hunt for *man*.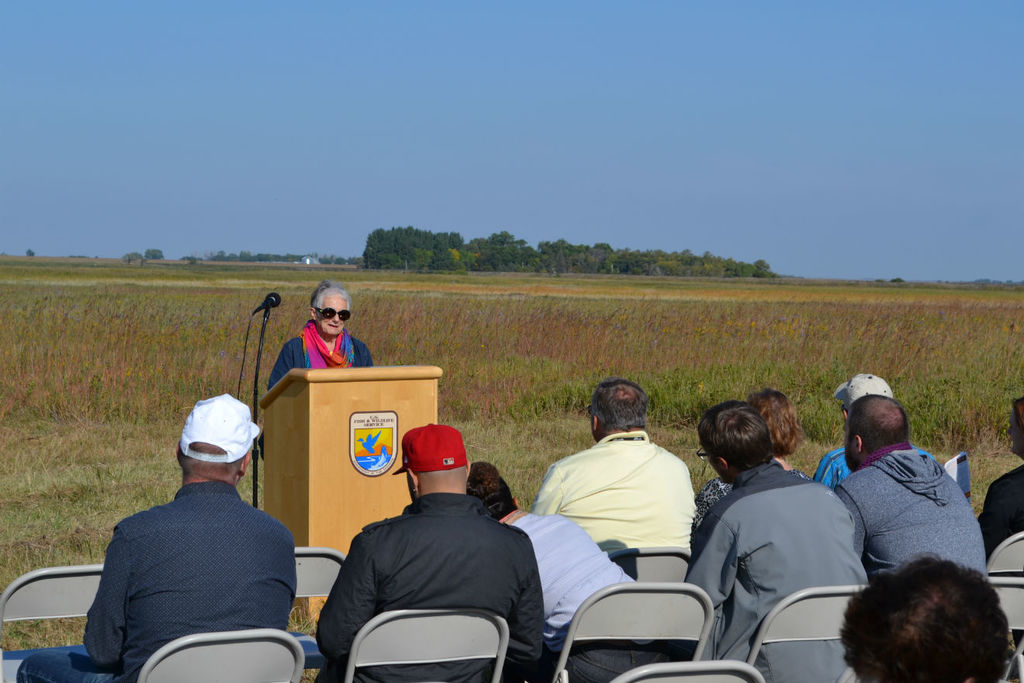
Hunted down at <region>830, 385, 981, 589</region>.
